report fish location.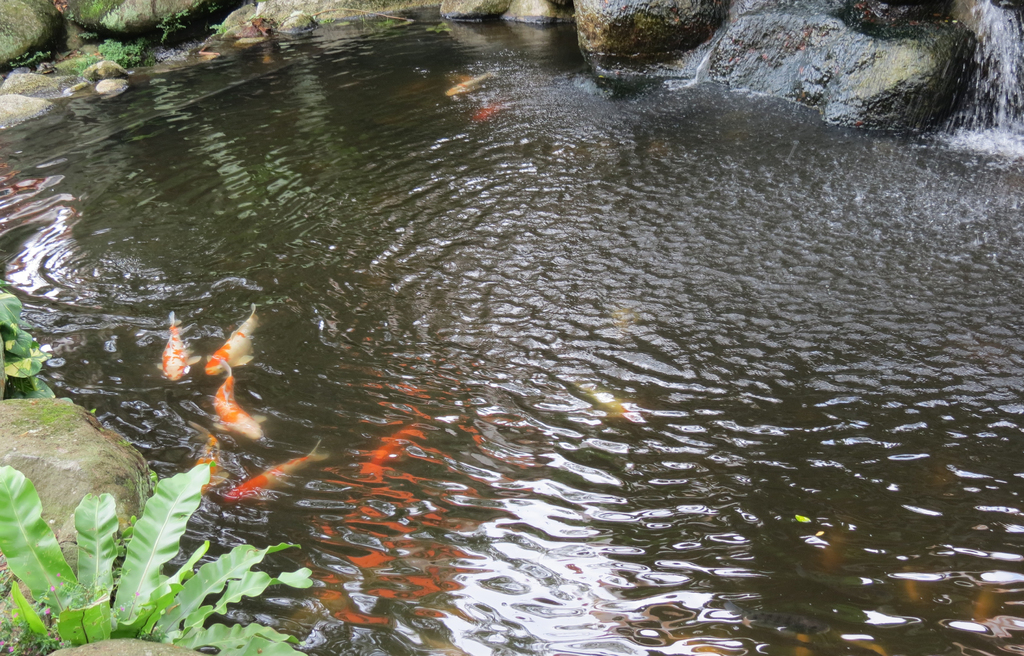
Report: (445,68,486,94).
